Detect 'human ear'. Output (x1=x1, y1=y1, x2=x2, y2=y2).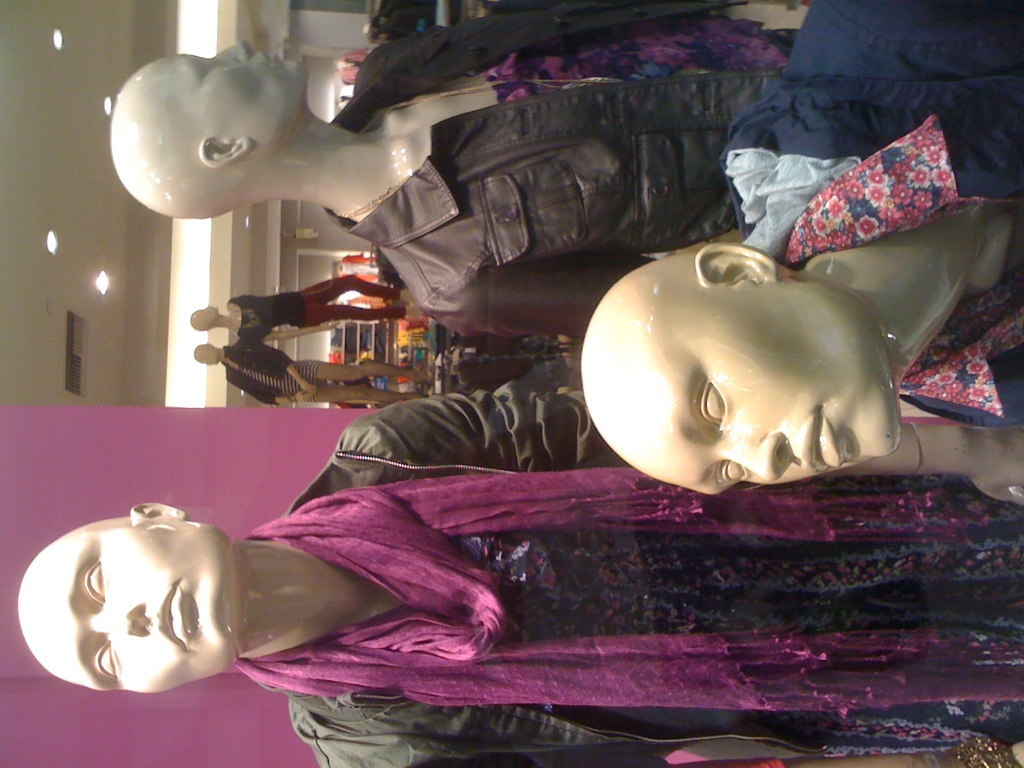
(x1=200, y1=138, x2=252, y2=170).
